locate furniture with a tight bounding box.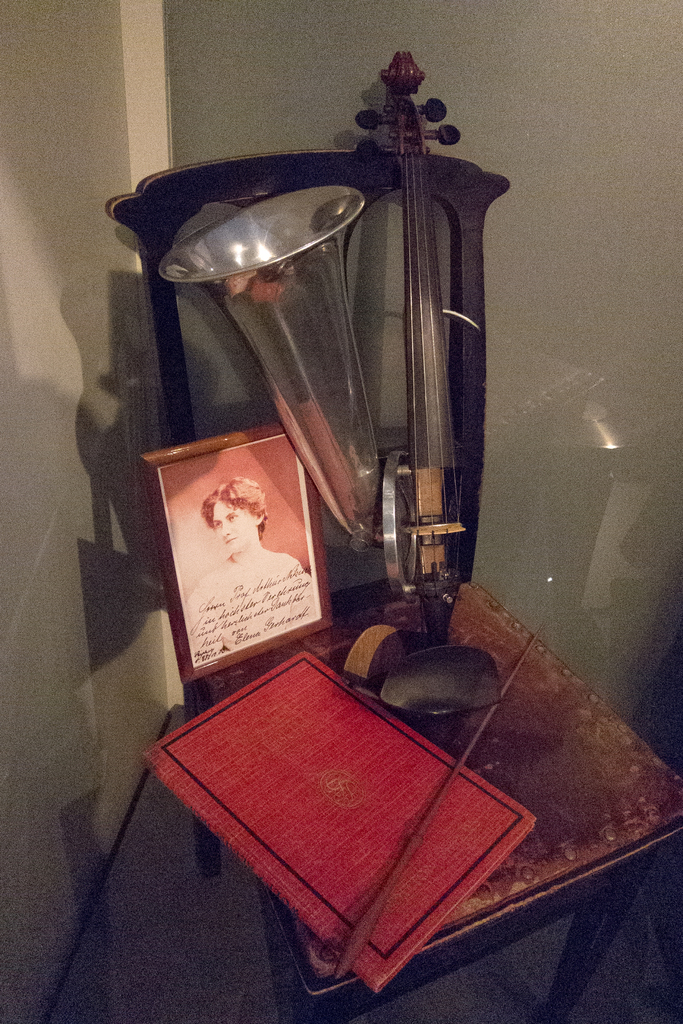
110:148:682:1023.
